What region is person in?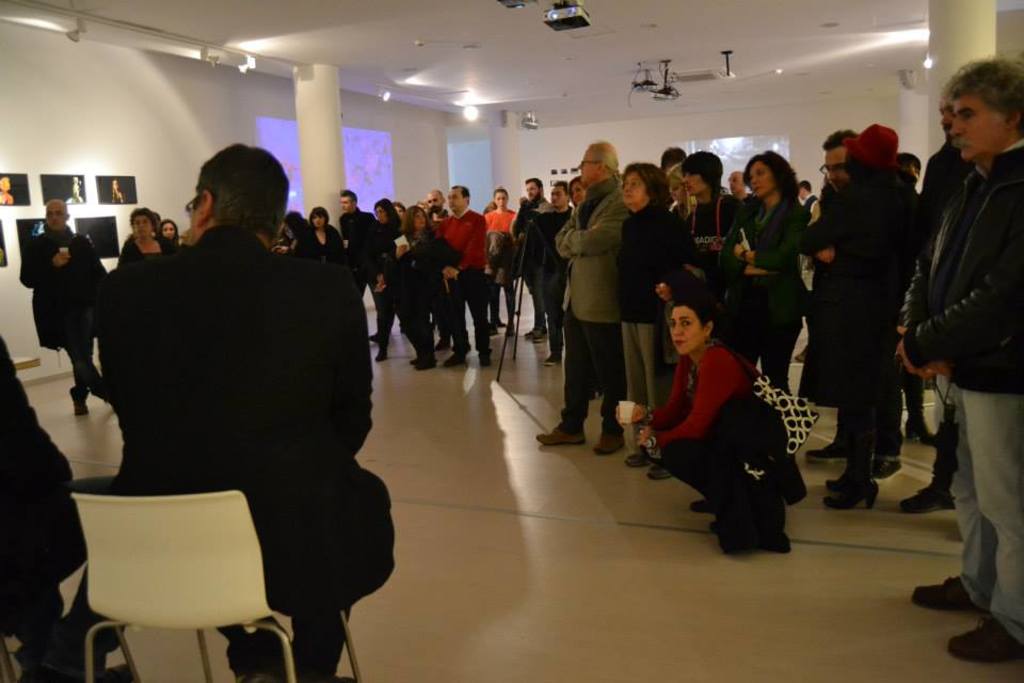
{"left": 395, "top": 202, "right": 453, "bottom": 353}.
